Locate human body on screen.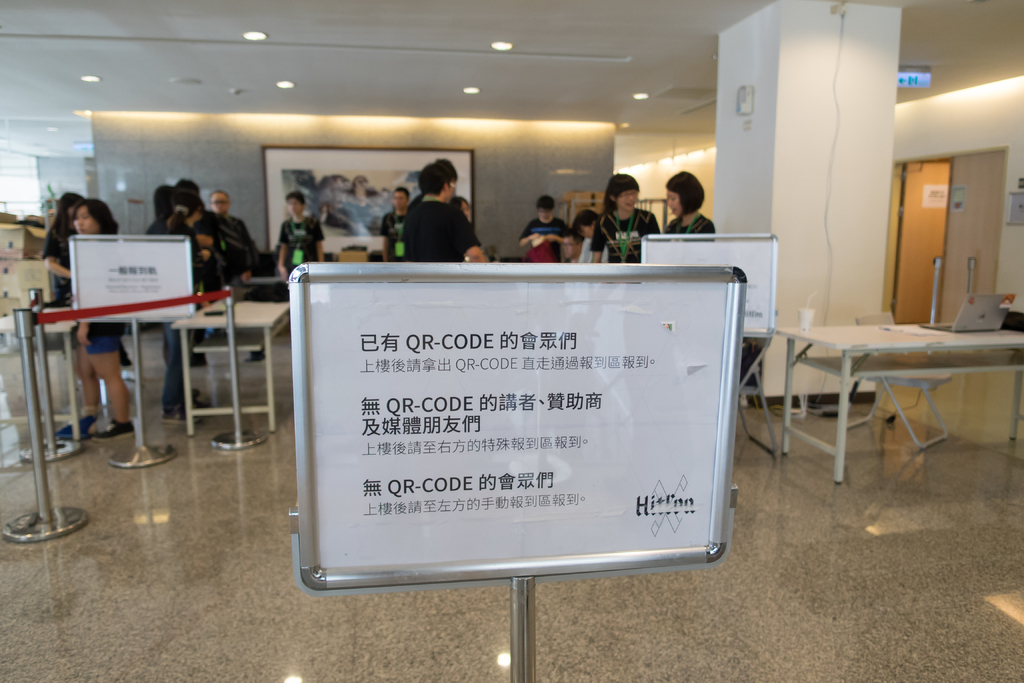
On screen at bbox(159, 177, 212, 425).
